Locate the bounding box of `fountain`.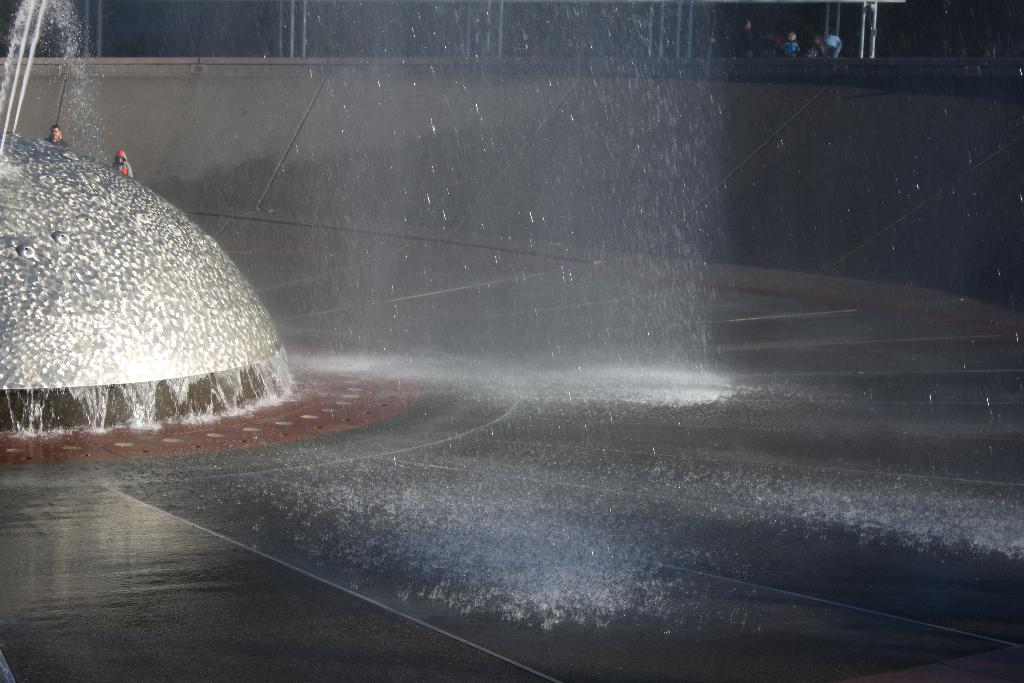
Bounding box: (x1=0, y1=191, x2=573, y2=458).
